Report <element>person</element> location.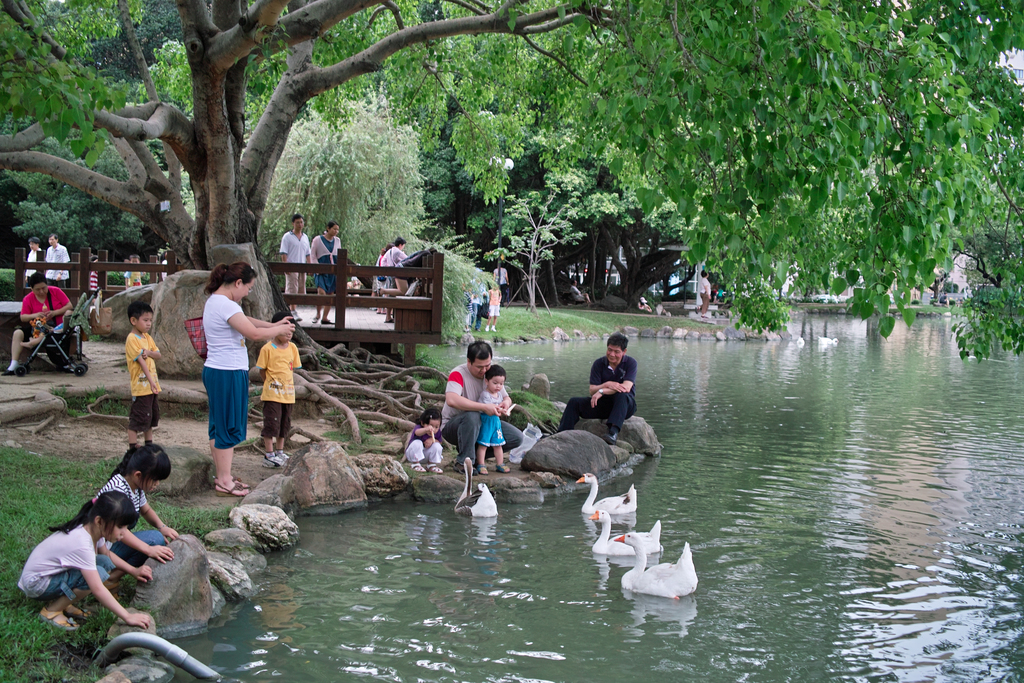
Report: select_region(125, 308, 165, 439).
